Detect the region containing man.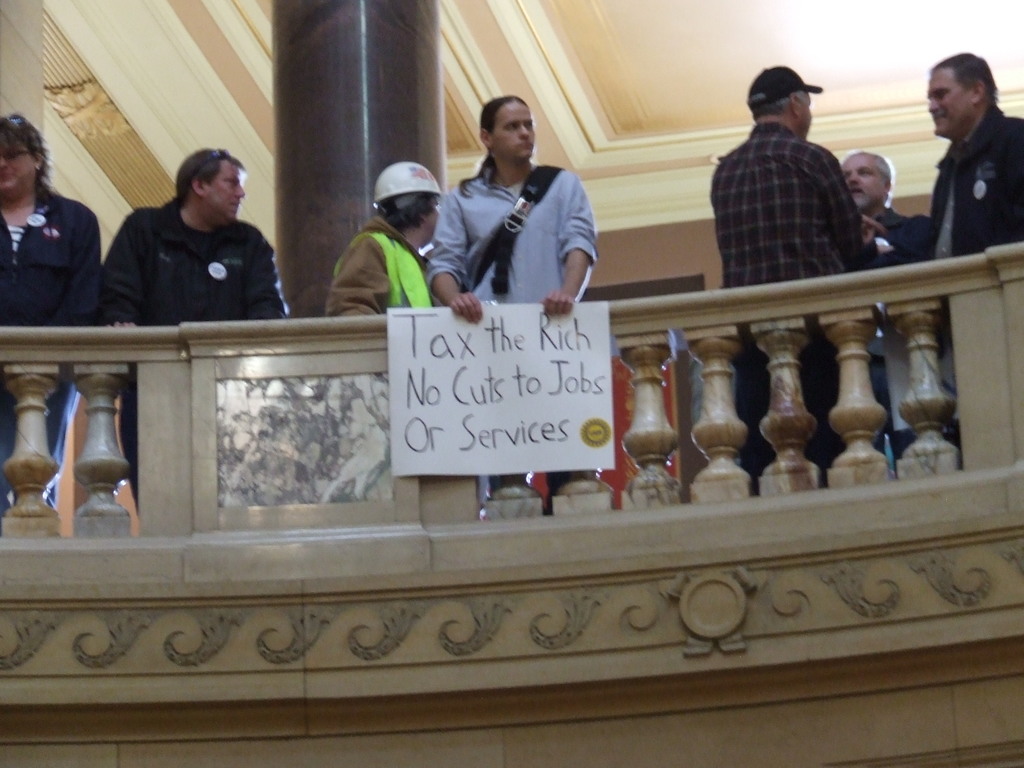
crop(323, 157, 440, 315).
